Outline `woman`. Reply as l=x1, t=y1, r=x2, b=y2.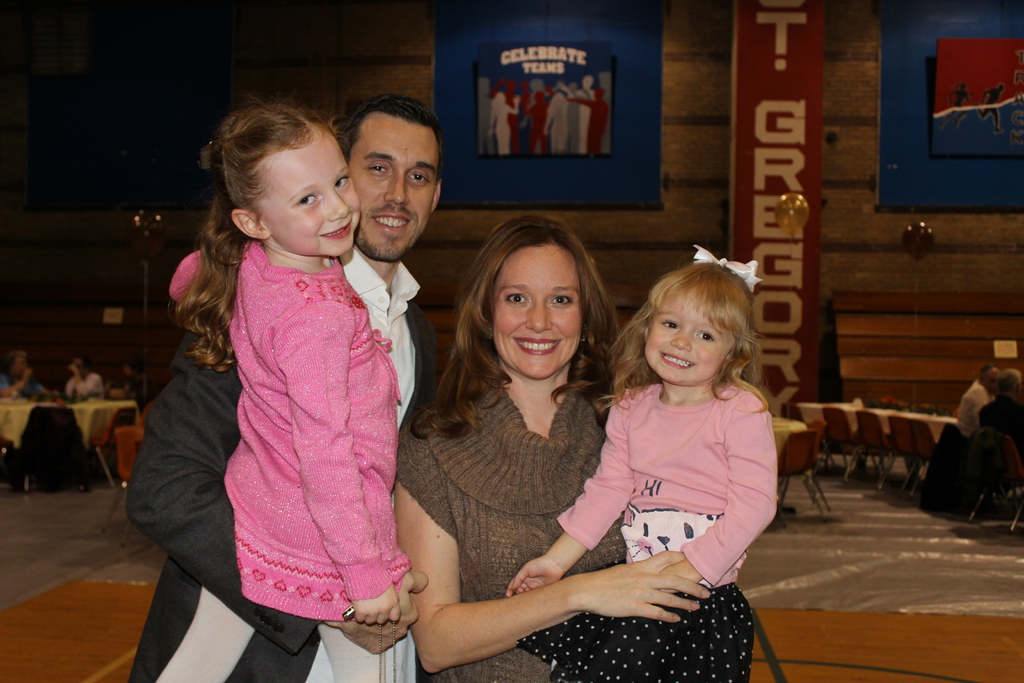
l=59, t=352, r=109, b=403.
